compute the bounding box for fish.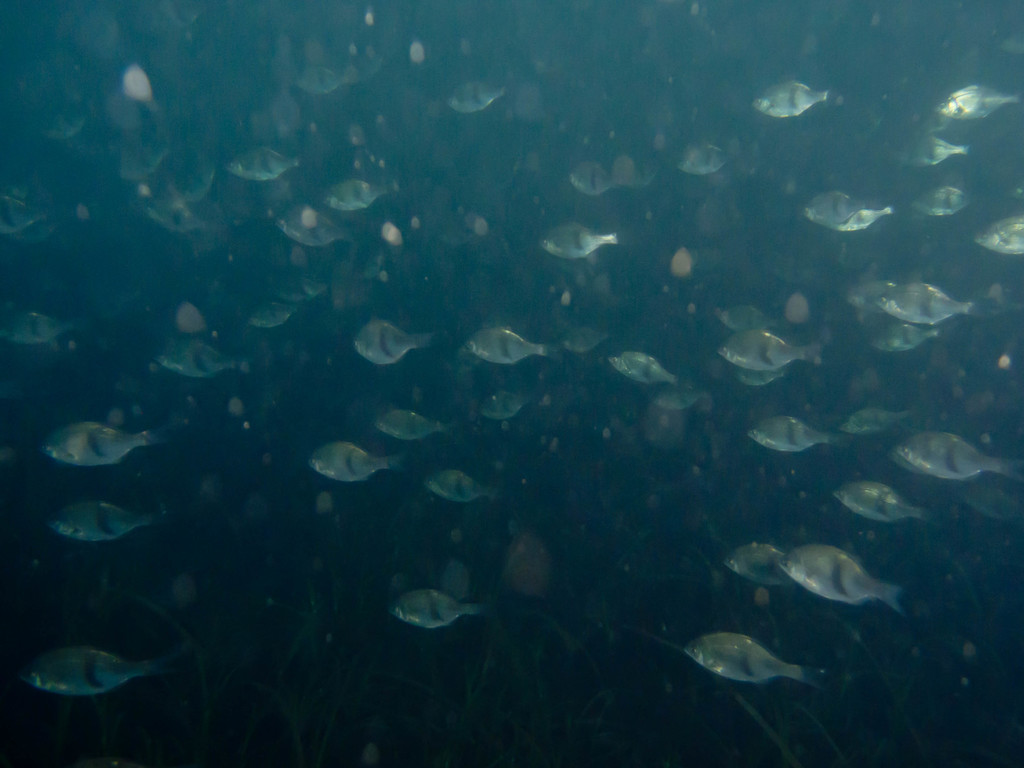
650:391:701:406.
